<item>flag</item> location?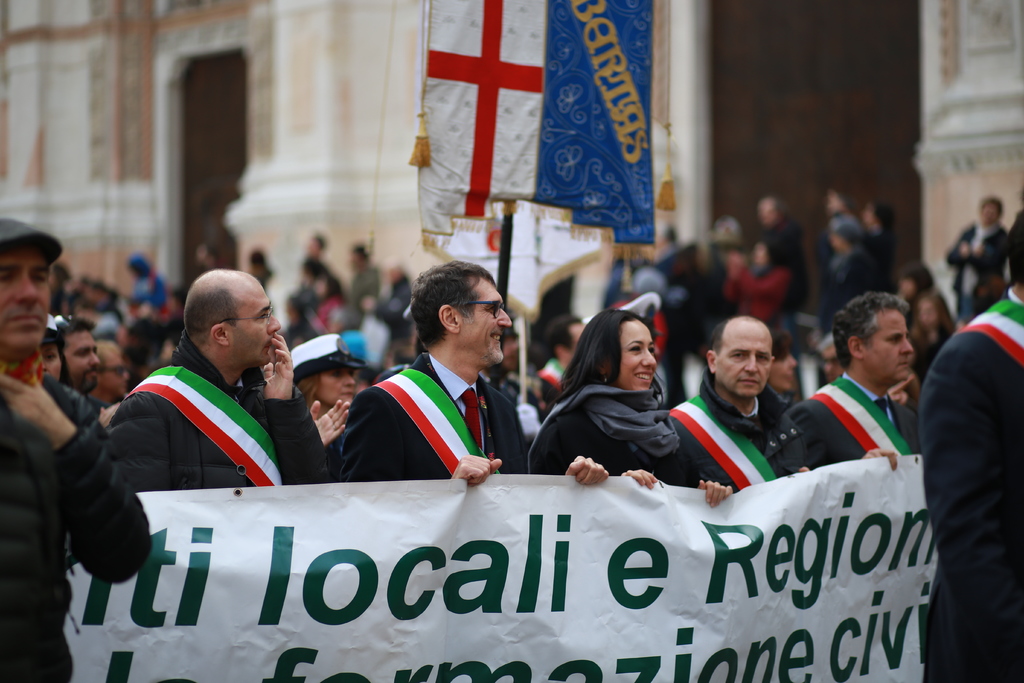
crop(355, 373, 509, 478)
